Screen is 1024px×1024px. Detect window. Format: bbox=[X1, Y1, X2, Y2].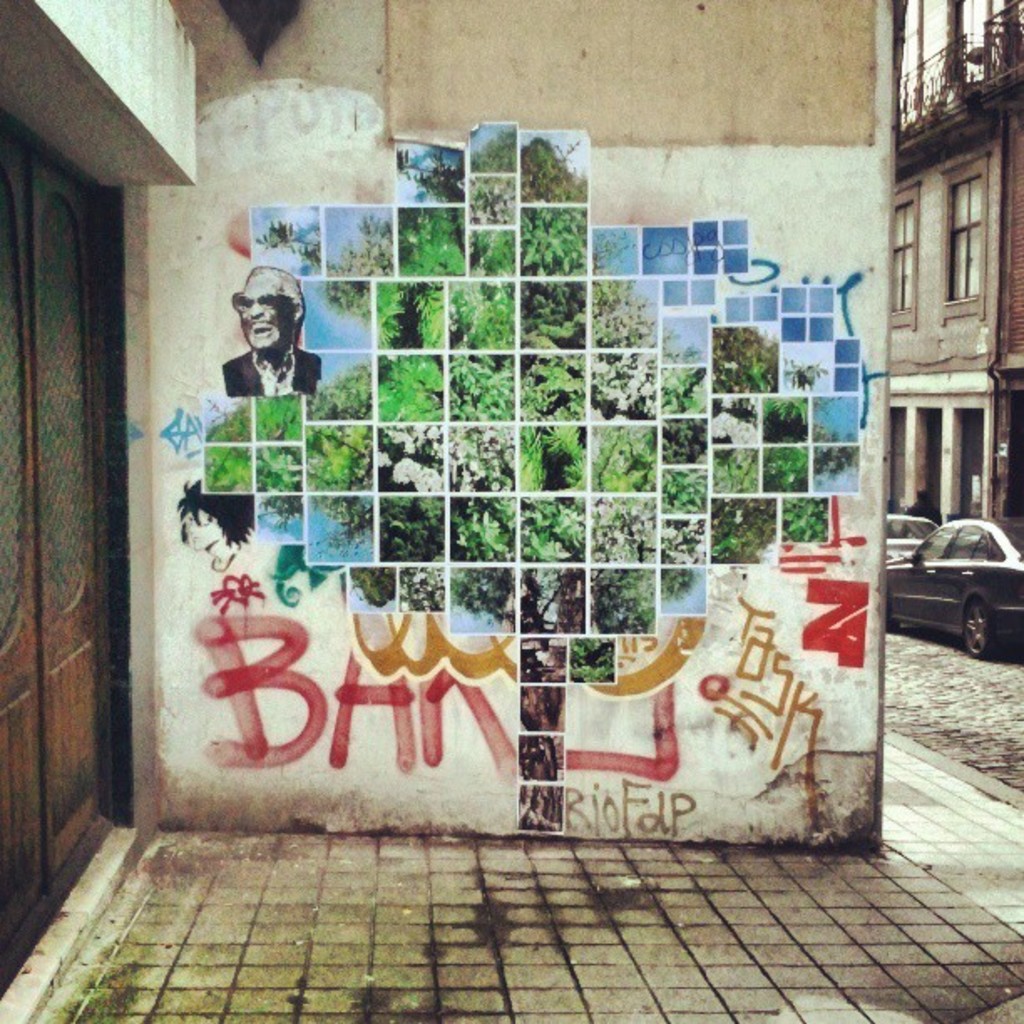
bbox=[934, 142, 989, 328].
